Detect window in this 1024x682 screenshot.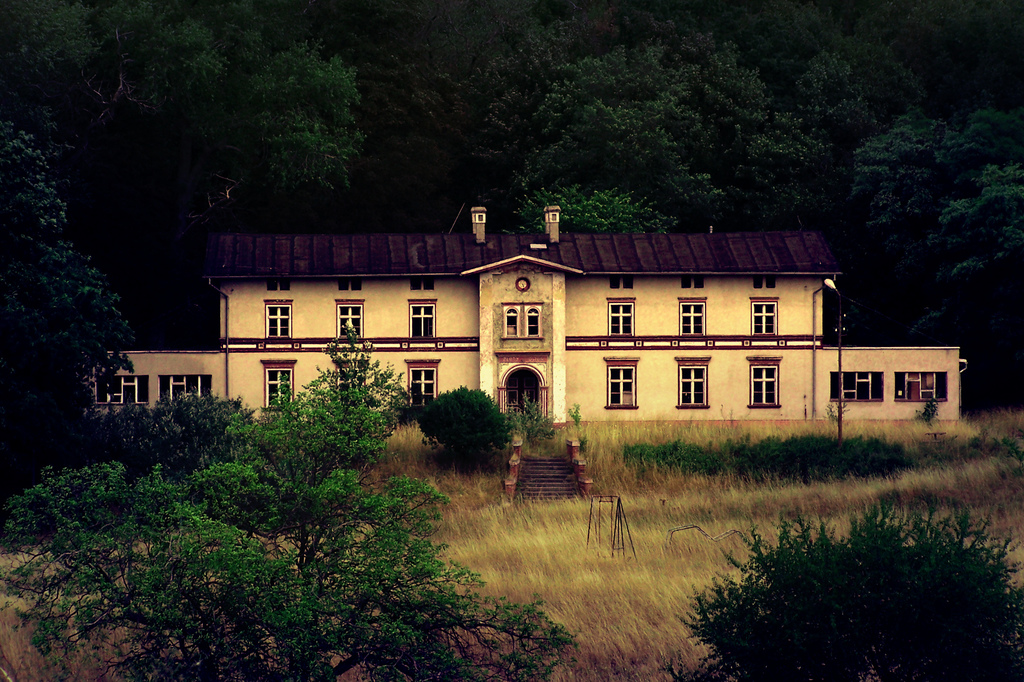
Detection: 407,302,437,343.
